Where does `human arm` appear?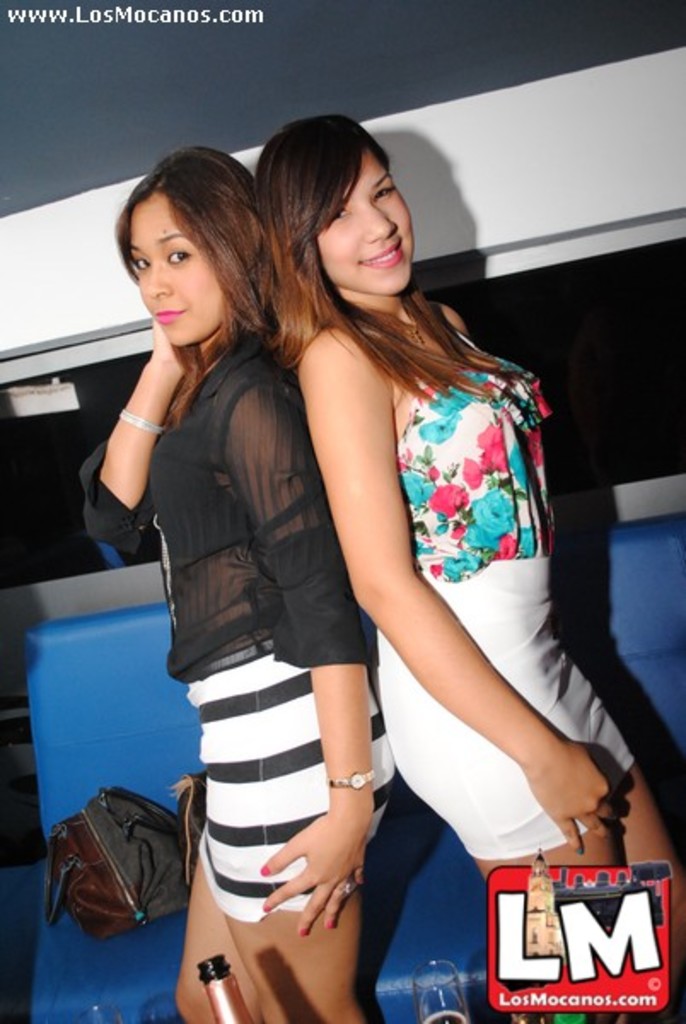
Appears at bbox=(87, 314, 188, 560).
